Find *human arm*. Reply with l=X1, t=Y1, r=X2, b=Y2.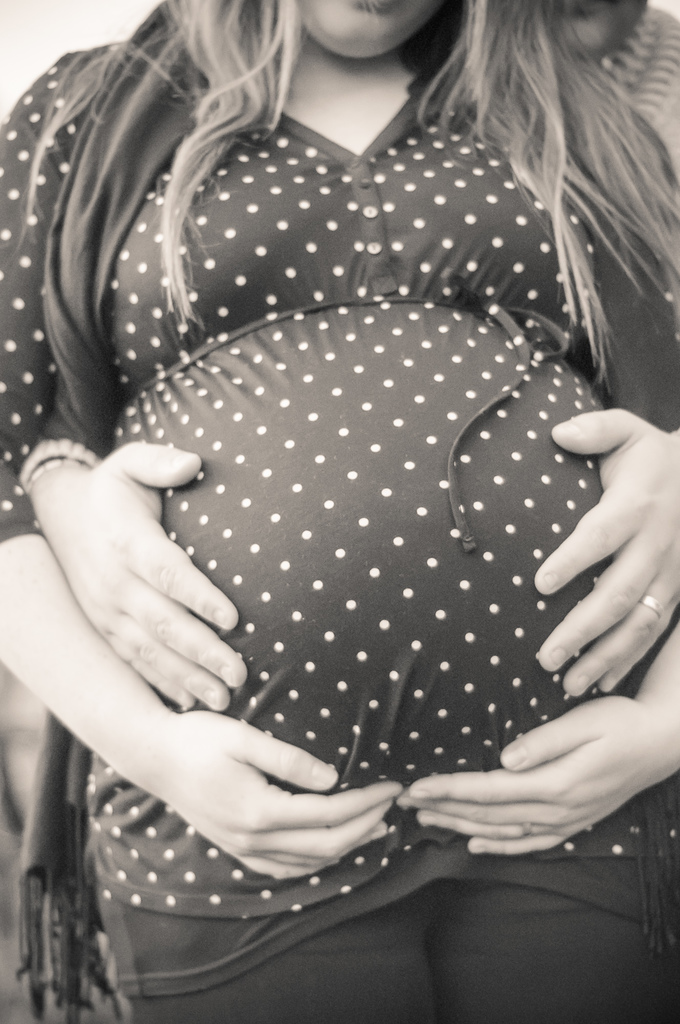
l=0, t=47, r=410, b=886.
